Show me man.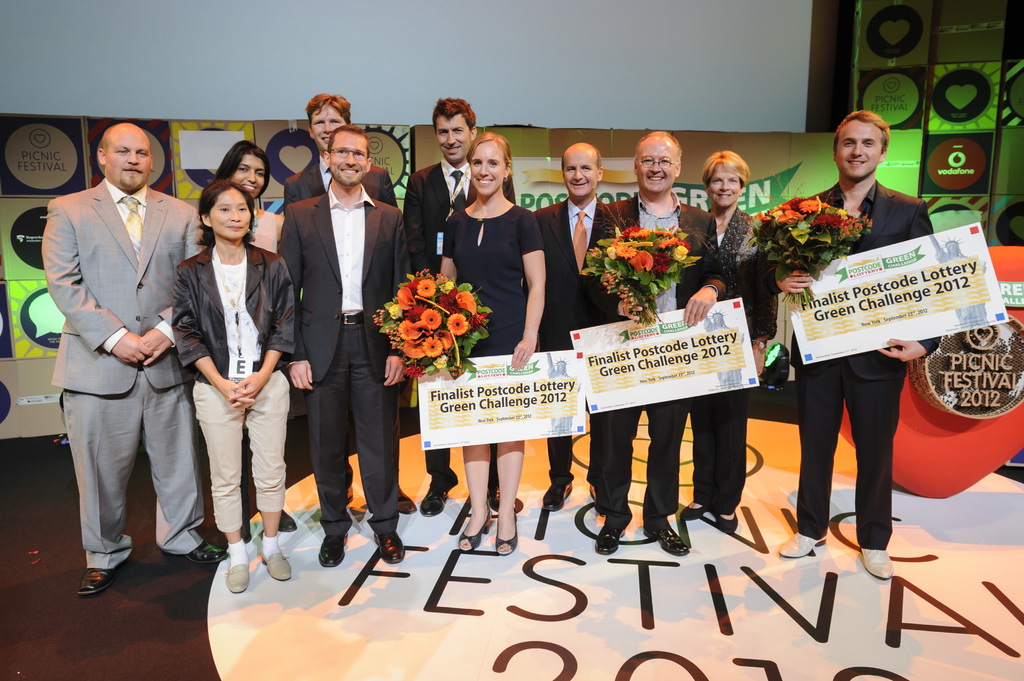
man is here: select_region(534, 144, 609, 519).
